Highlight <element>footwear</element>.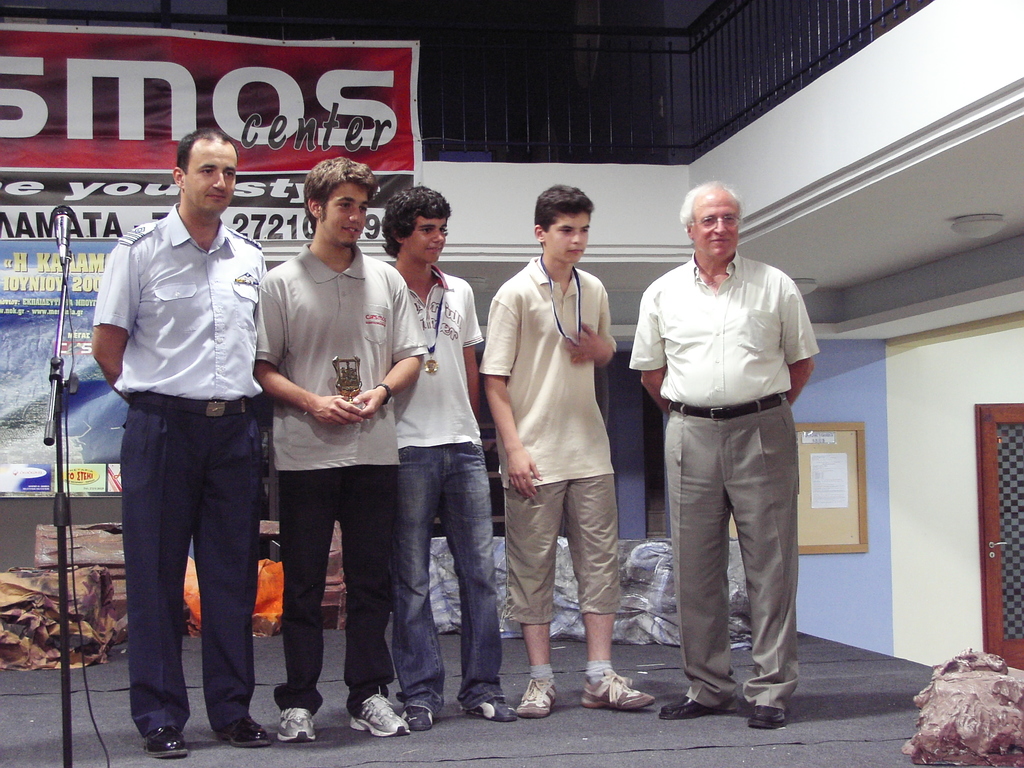
Highlighted region: (left=516, top=675, right=554, bottom=718).
